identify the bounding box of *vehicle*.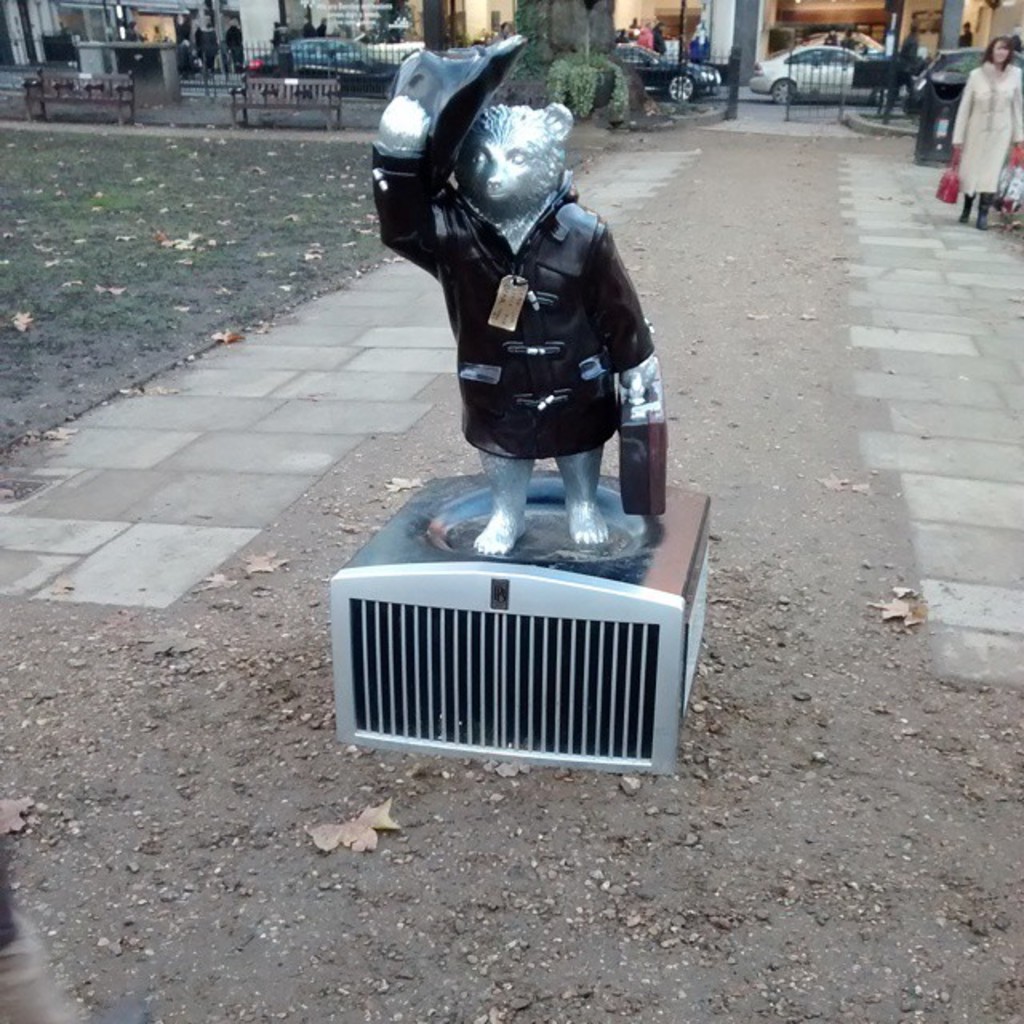
box(750, 40, 914, 107).
